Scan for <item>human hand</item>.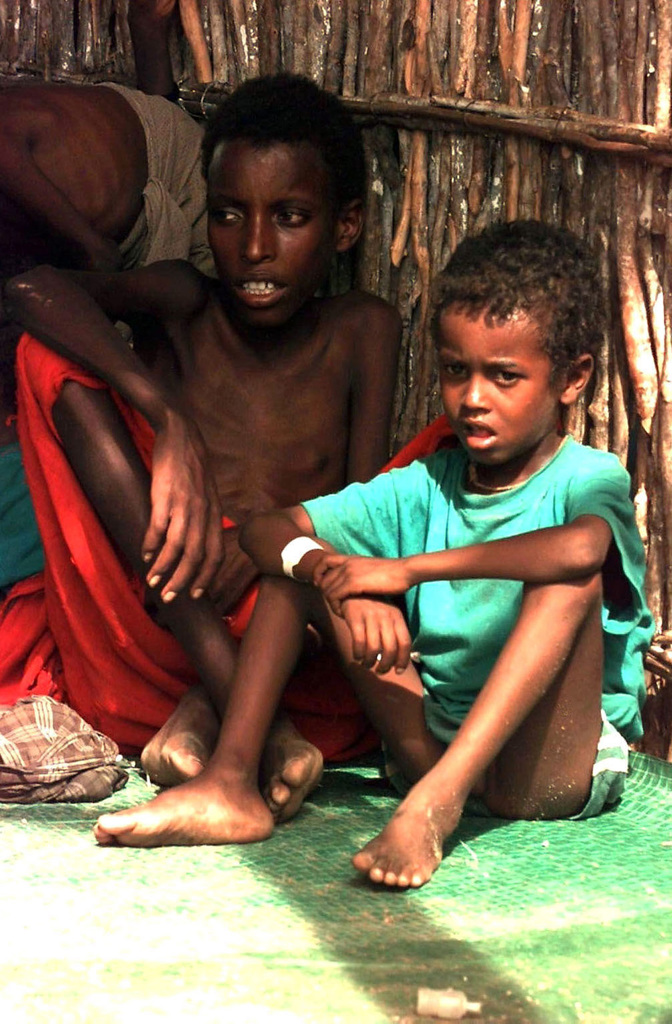
Scan result: box(341, 595, 413, 678).
